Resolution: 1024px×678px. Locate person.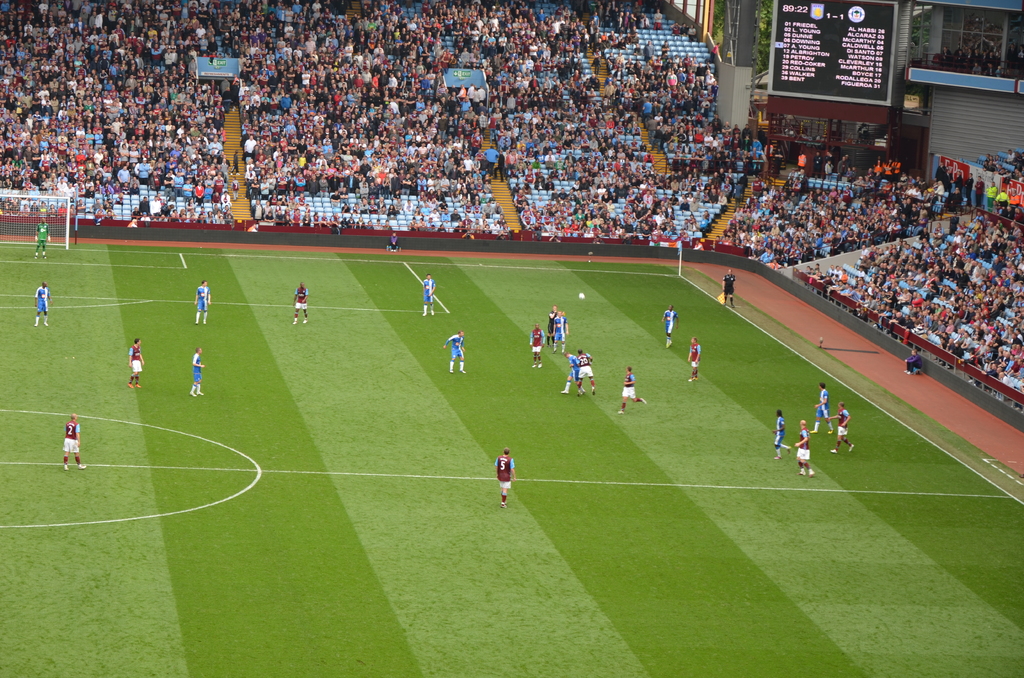
(x1=771, y1=407, x2=793, y2=460).
